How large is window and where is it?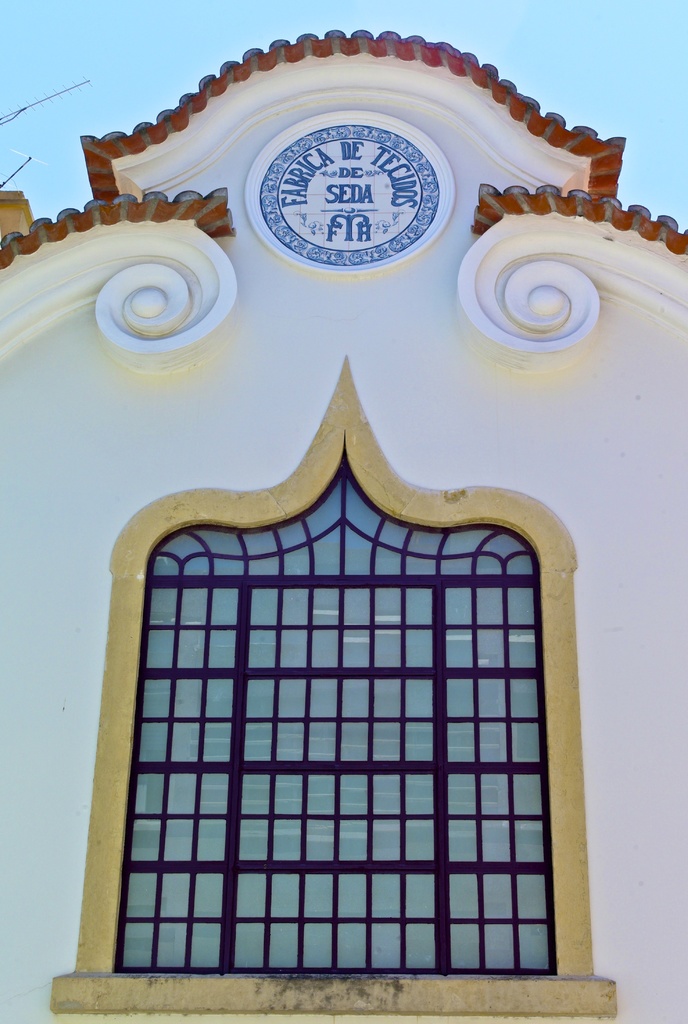
Bounding box: <box>46,363,620,1023</box>.
